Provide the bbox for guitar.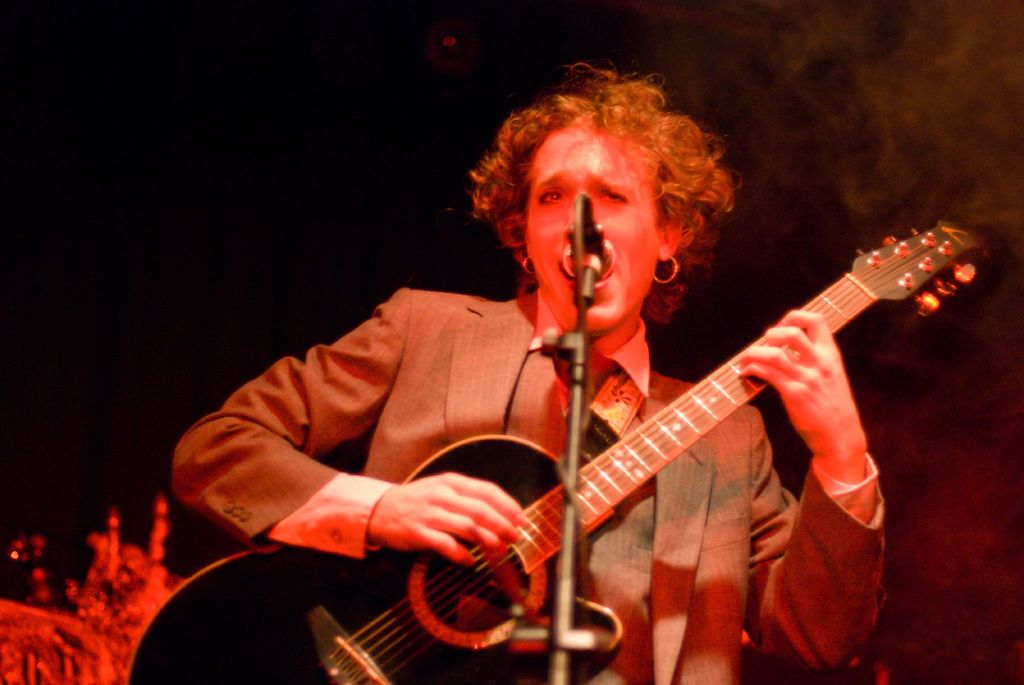
[x1=298, y1=227, x2=971, y2=684].
